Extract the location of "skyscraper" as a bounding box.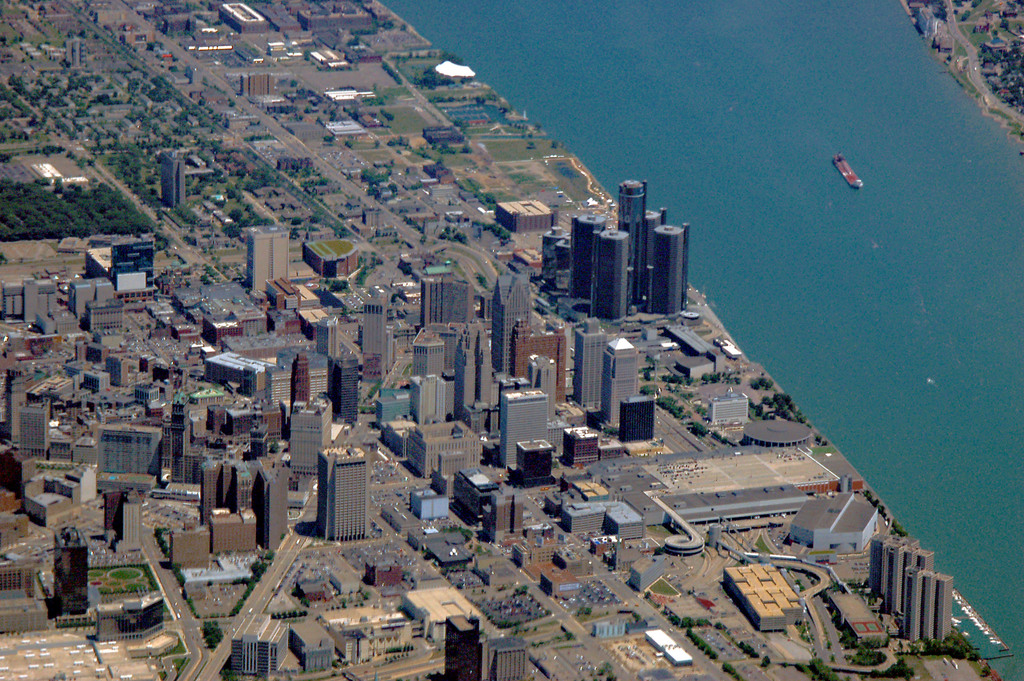
x1=77 y1=302 x2=123 y2=340.
